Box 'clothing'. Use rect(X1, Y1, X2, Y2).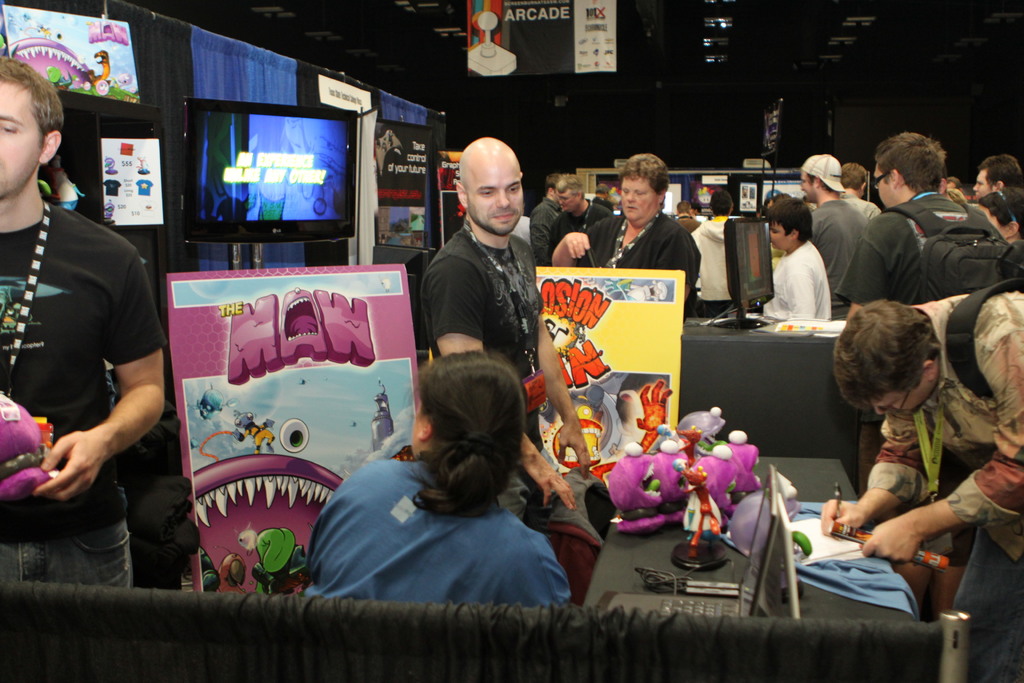
rect(298, 457, 570, 601).
